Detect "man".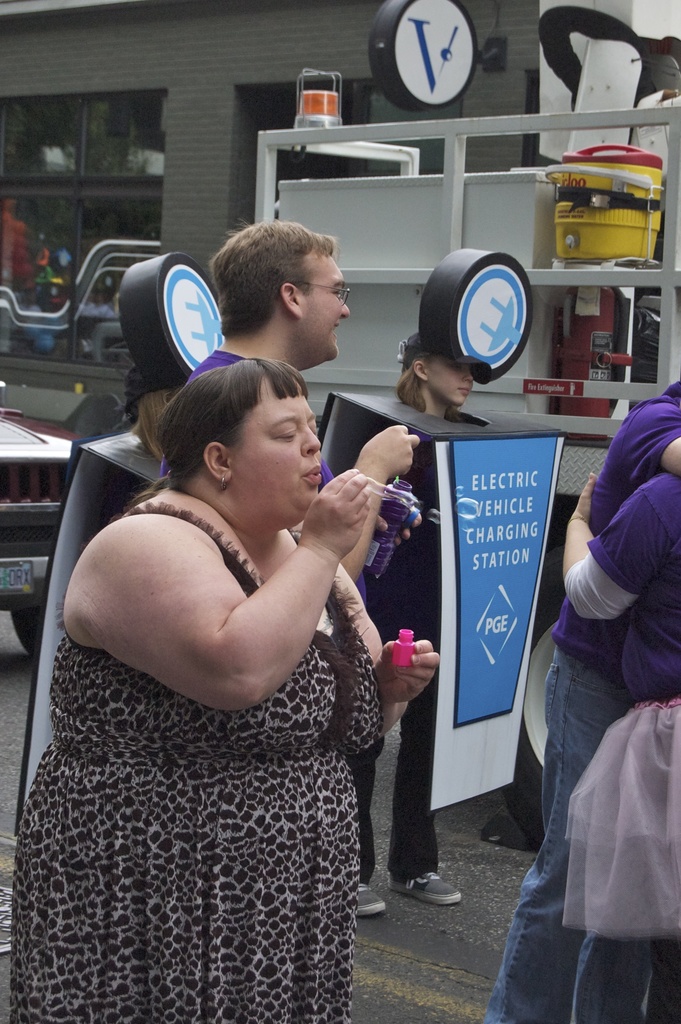
Detected at left=484, top=387, right=680, bottom=1023.
